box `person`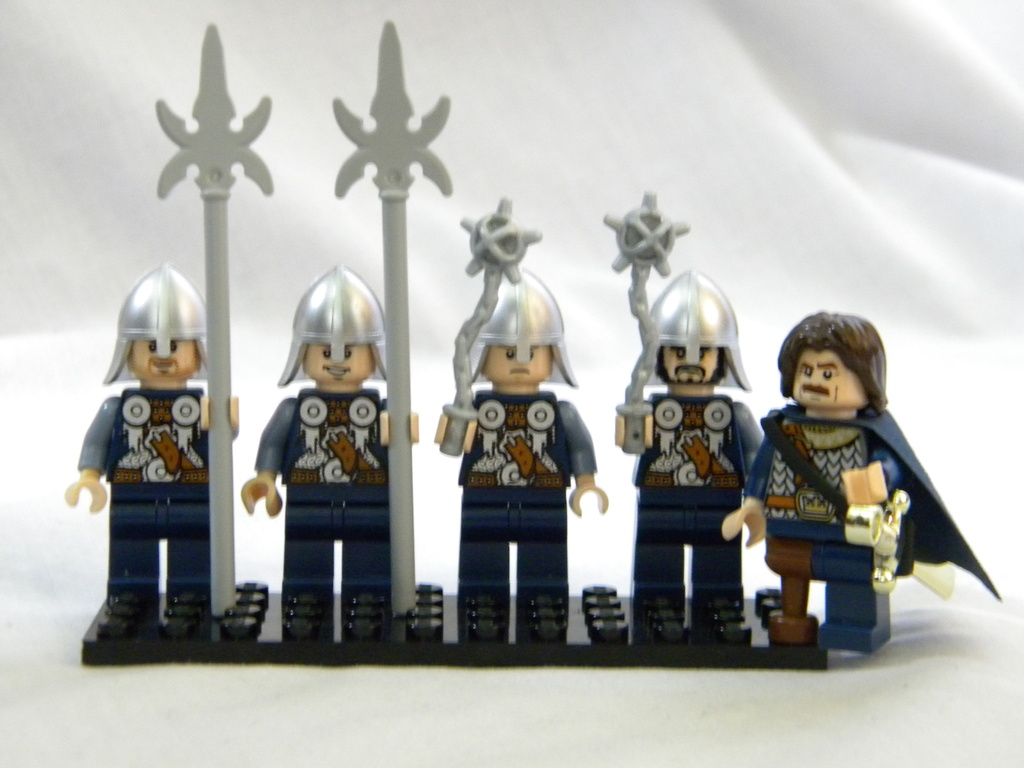
<region>724, 305, 924, 654</region>
